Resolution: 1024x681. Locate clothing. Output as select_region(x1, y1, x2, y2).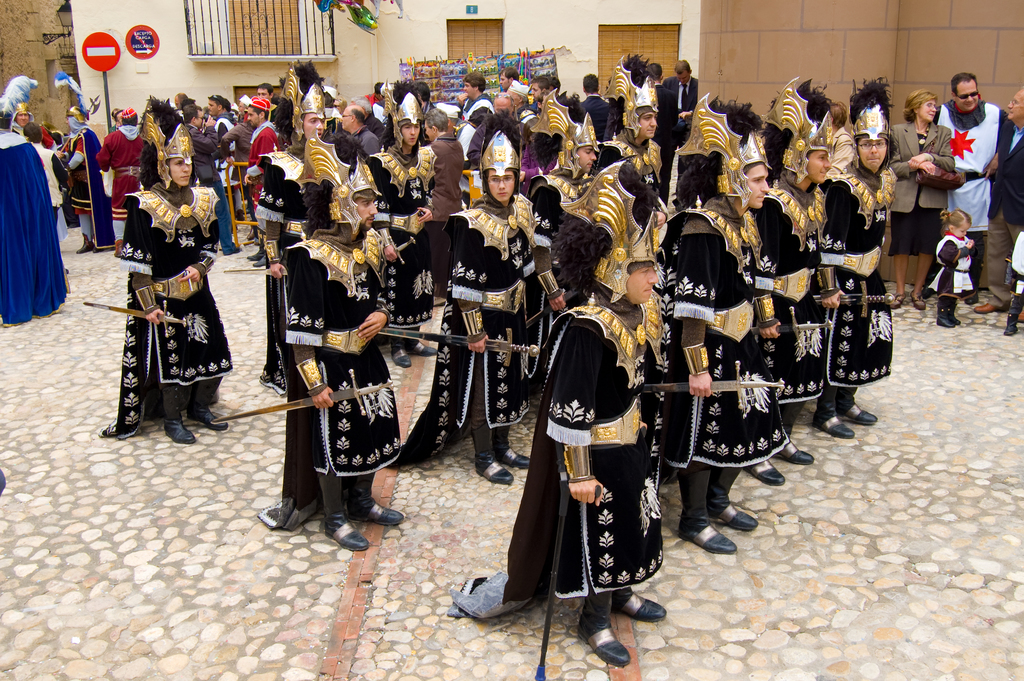
select_region(362, 146, 432, 341).
